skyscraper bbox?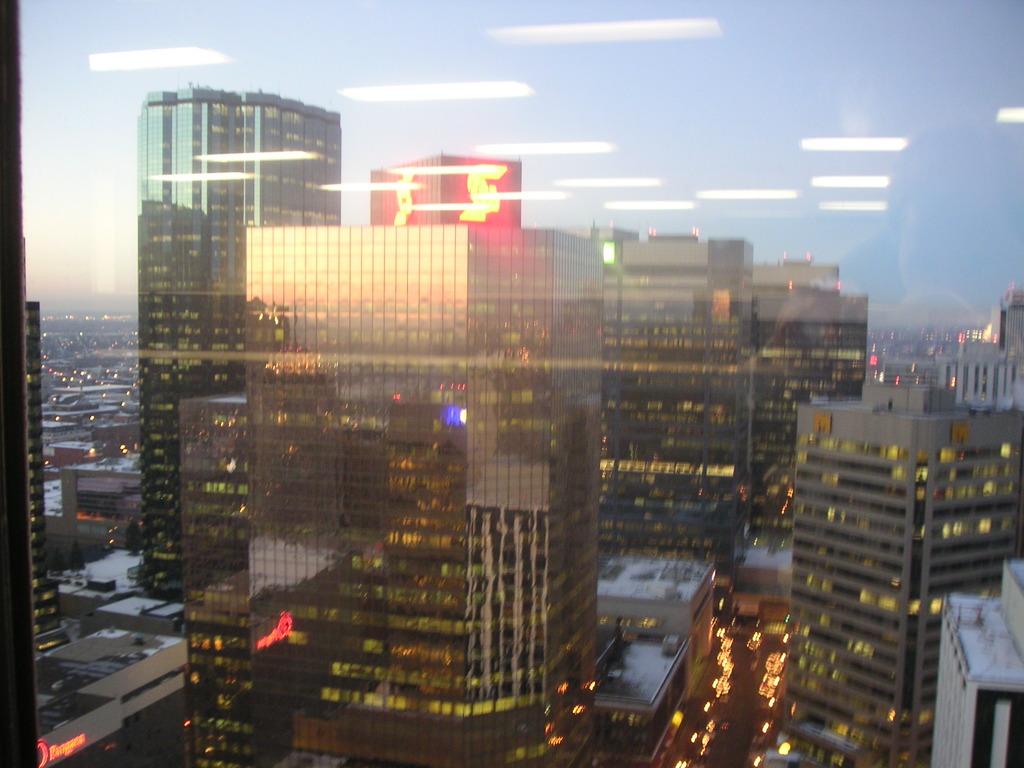
bbox=[142, 77, 342, 604]
